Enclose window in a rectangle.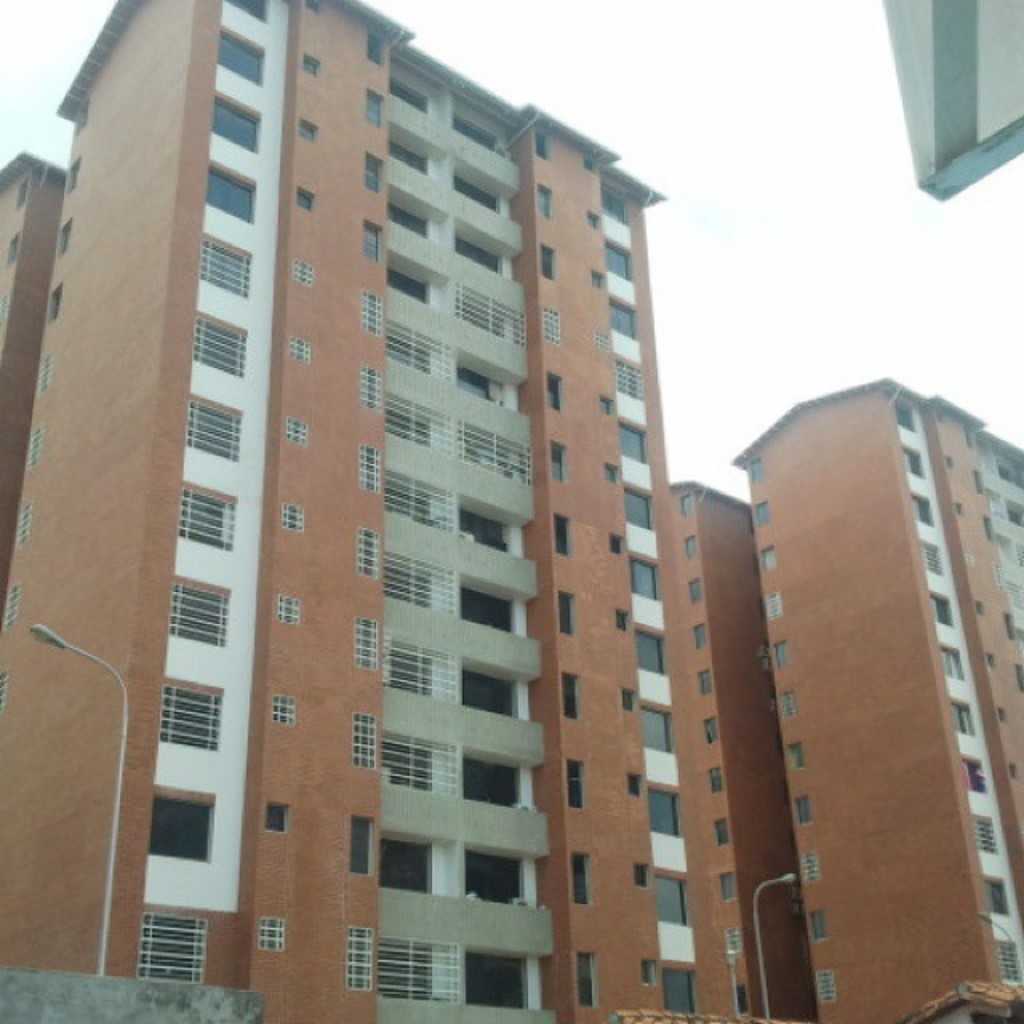
detection(1010, 758, 1021, 784).
